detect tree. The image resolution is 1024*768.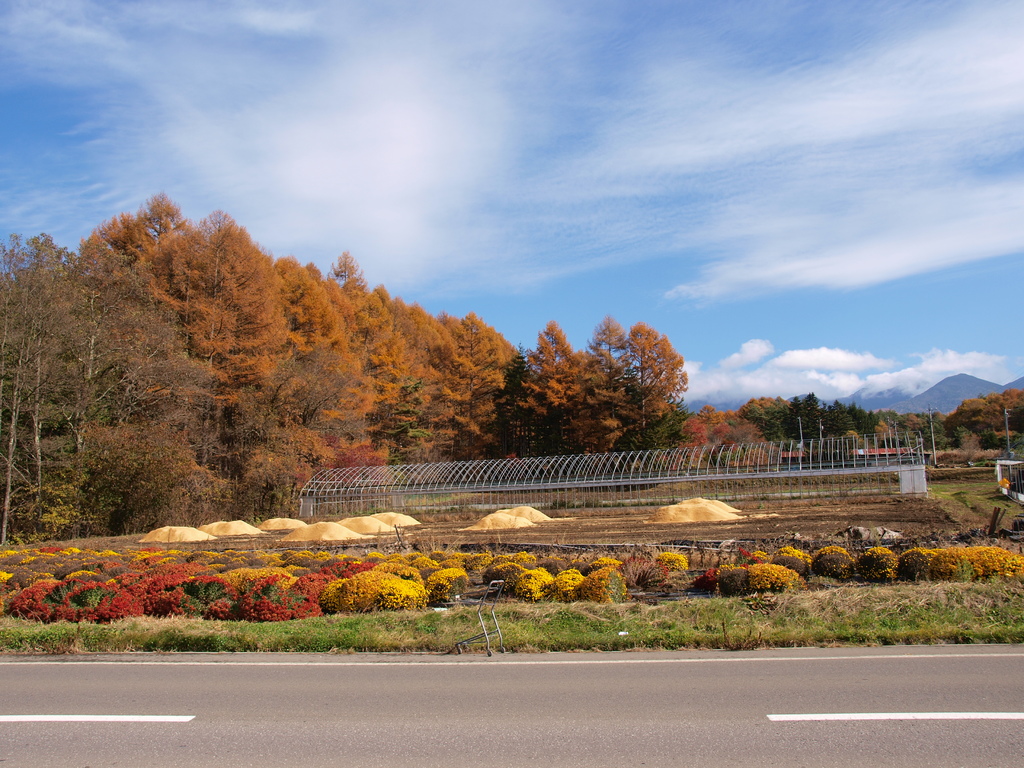
{"left": 972, "top": 426, "right": 1012, "bottom": 452}.
